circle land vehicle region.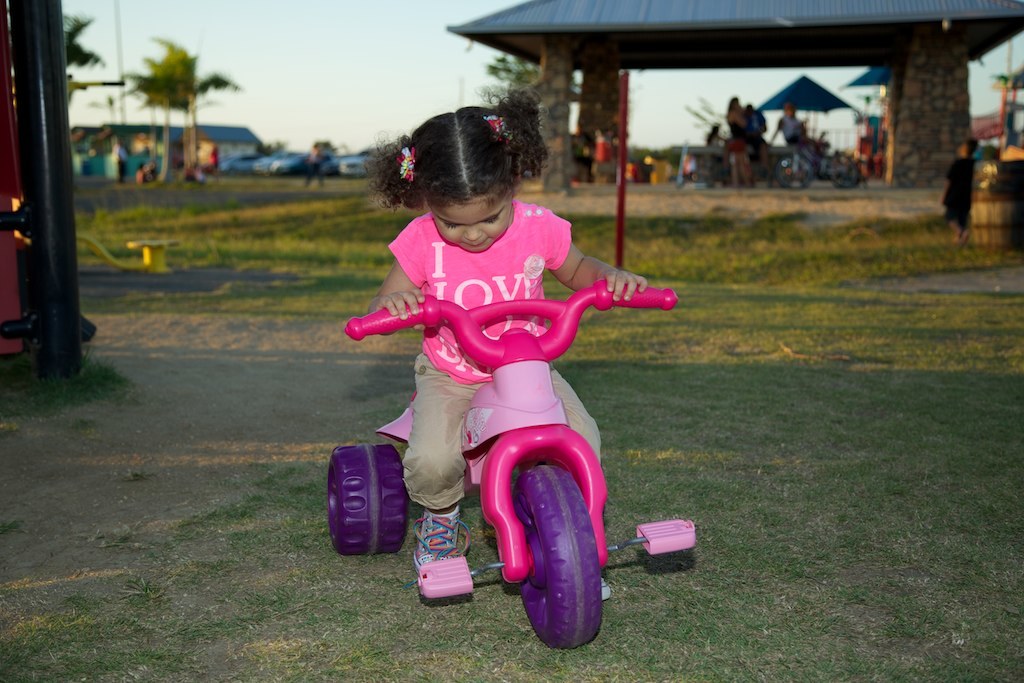
Region: Rect(354, 259, 698, 627).
